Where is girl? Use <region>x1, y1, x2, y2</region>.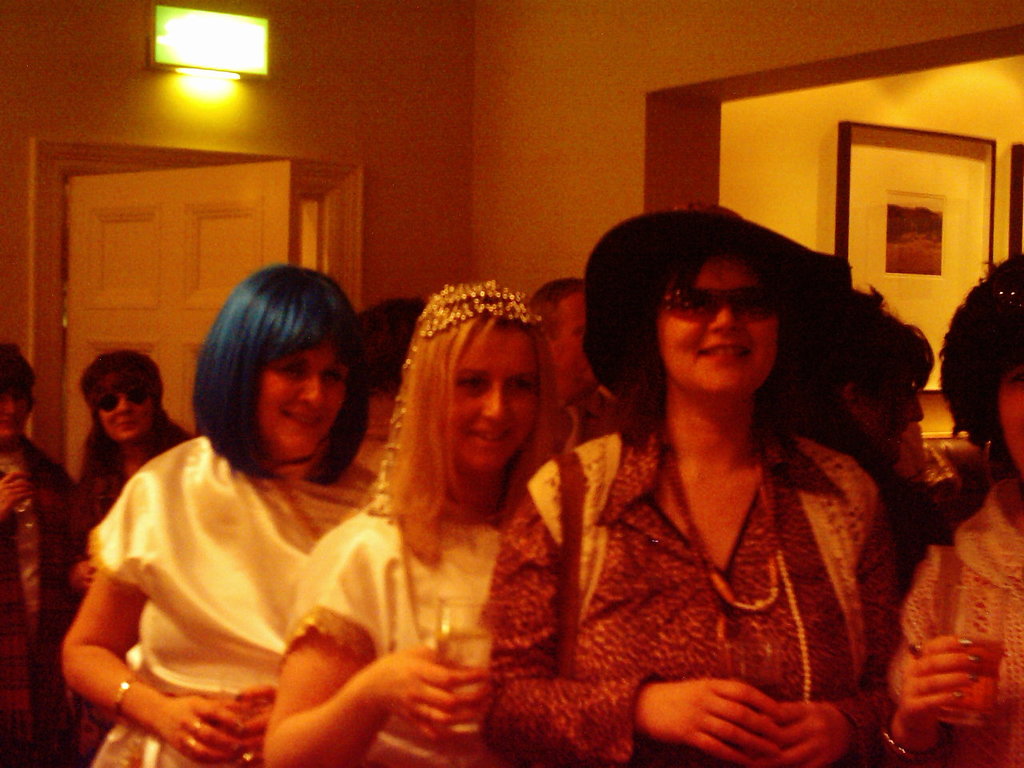
<region>482, 204, 897, 767</region>.
